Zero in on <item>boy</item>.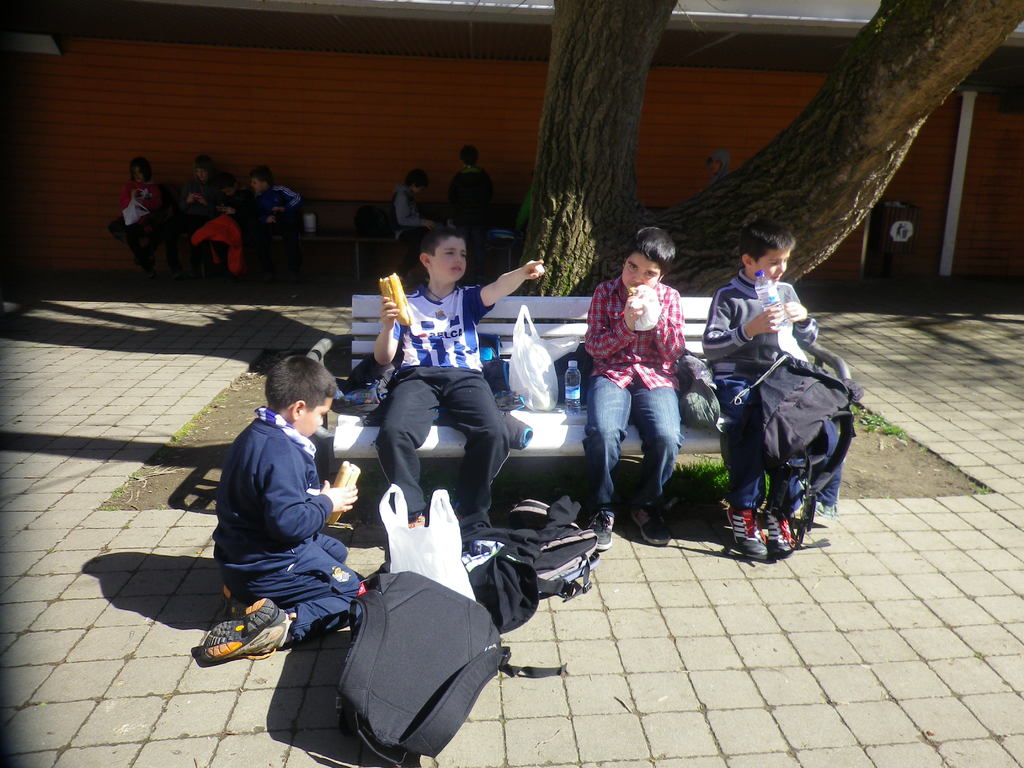
Zeroed in: 448:144:495:232.
